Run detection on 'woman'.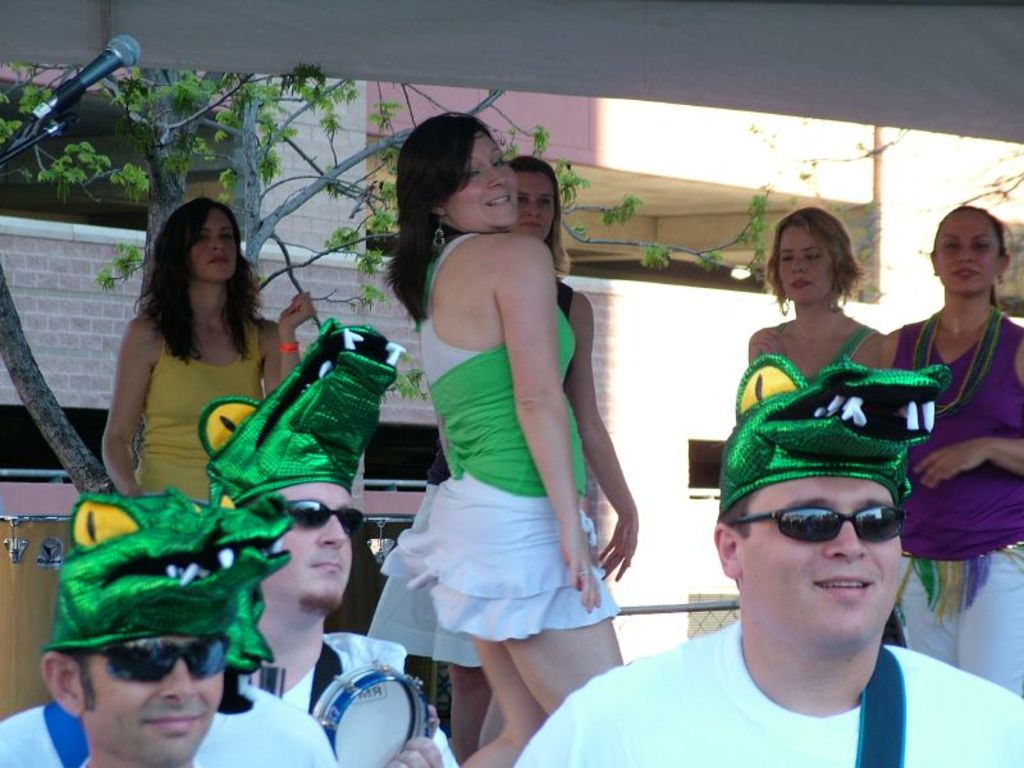
Result: bbox(881, 204, 1023, 700).
